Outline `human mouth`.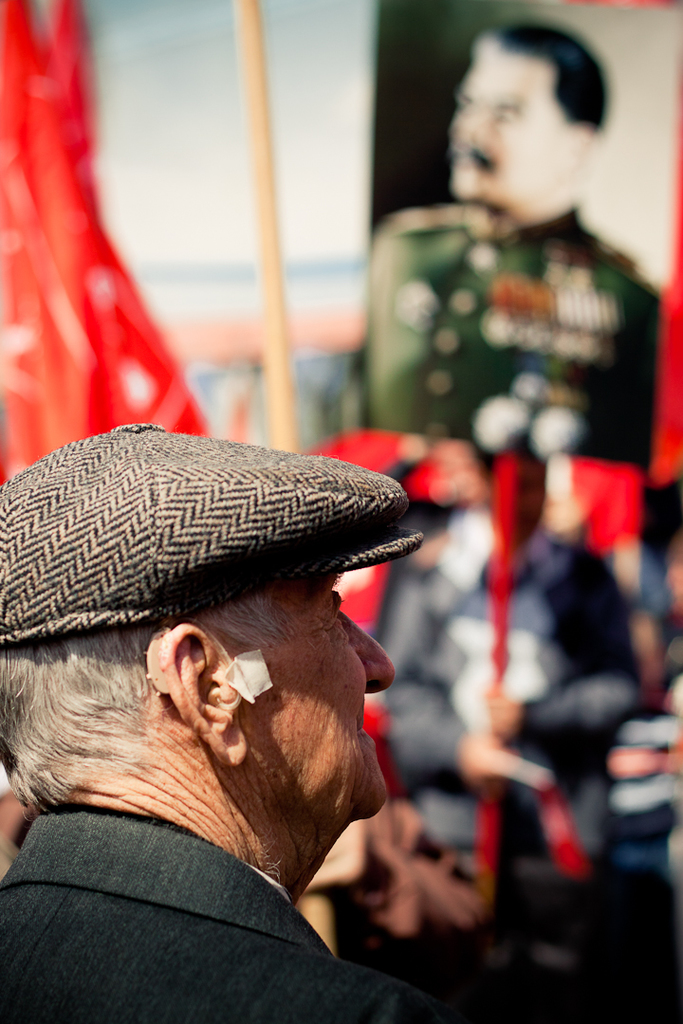
Outline: [x1=358, y1=710, x2=374, y2=745].
